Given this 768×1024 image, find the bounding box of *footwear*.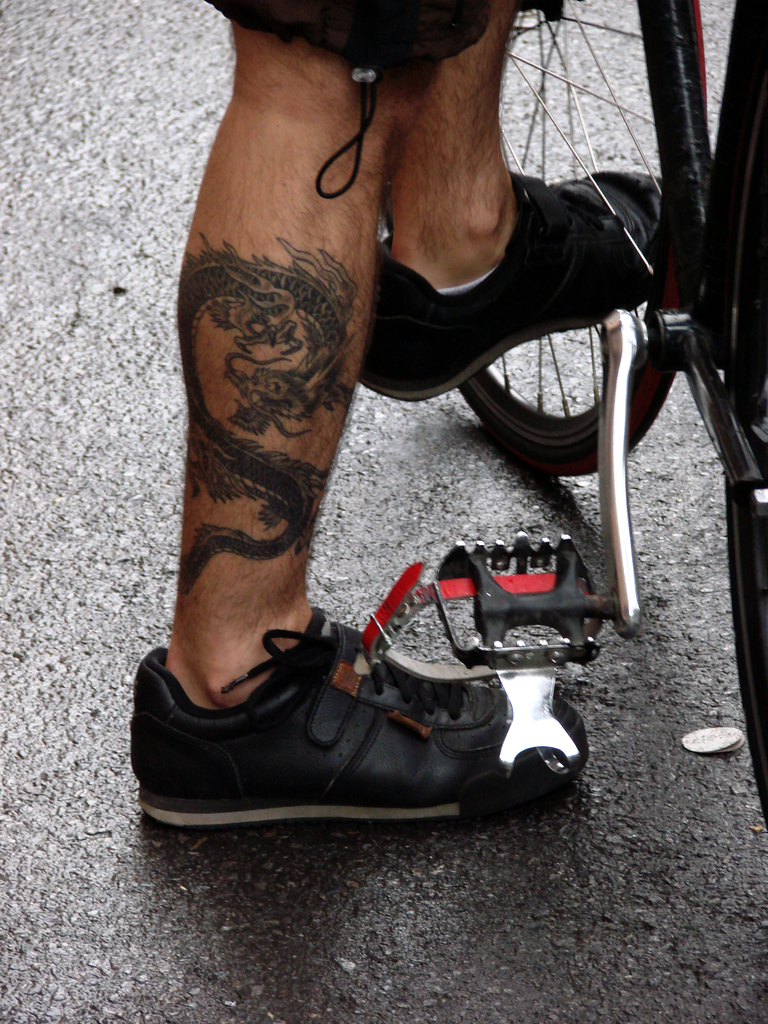
pyautogui.locateOnScreen(132, 564, 598, 830).
